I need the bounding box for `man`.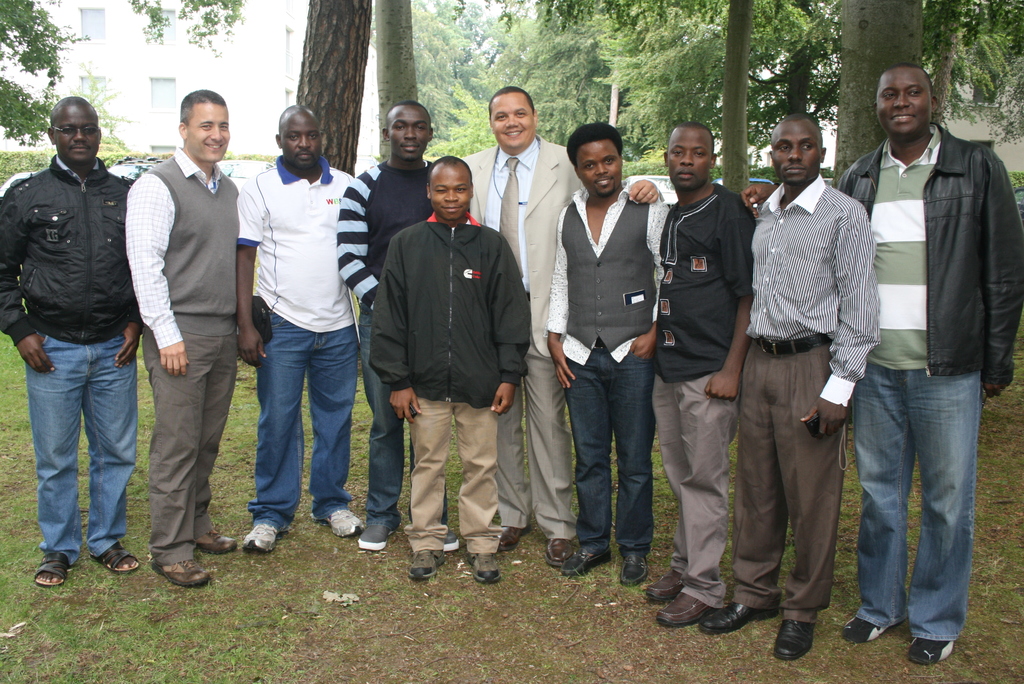
Here it is: 0, 96, 134, 585.
